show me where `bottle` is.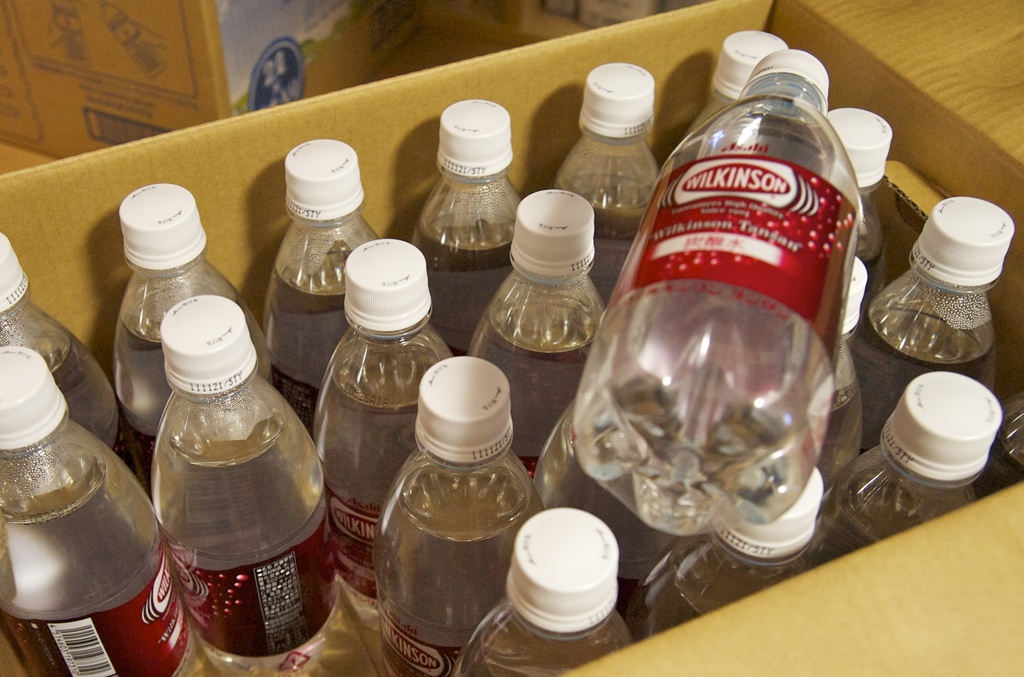
`bottle` is at 450:506:630:676.
